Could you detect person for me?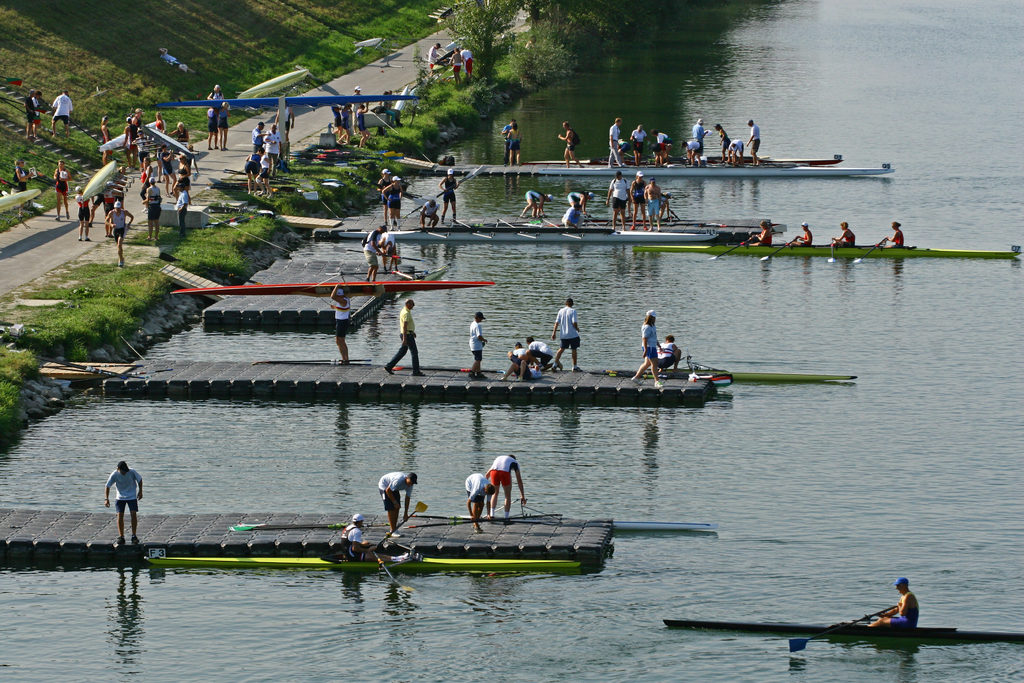
Detection result: <bbox>206, 83, 226, 108</bbox>.
